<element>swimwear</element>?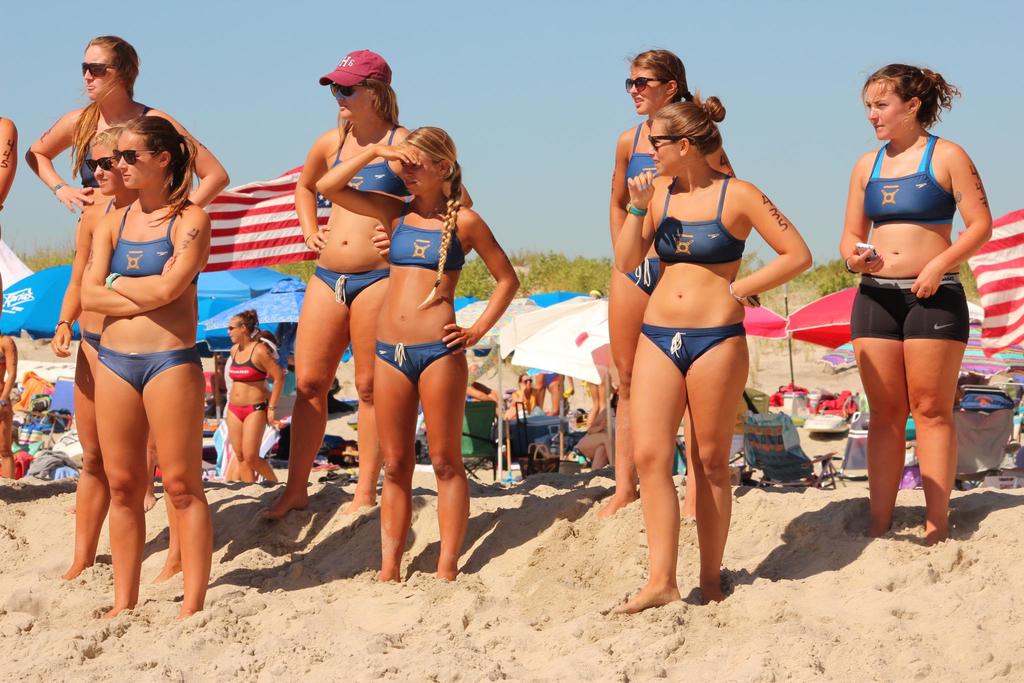
[75, 106, 150, 188]
